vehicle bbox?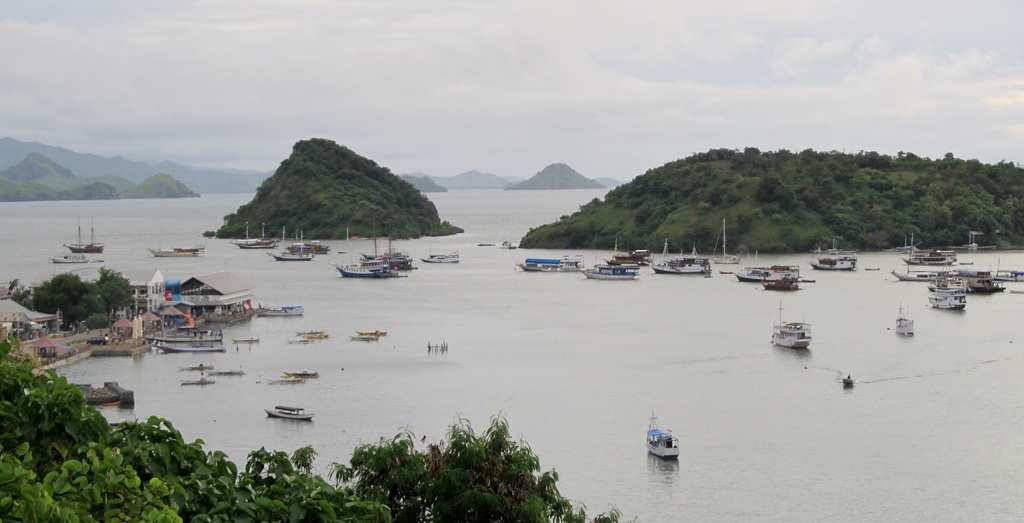
[612,251,648,267]
